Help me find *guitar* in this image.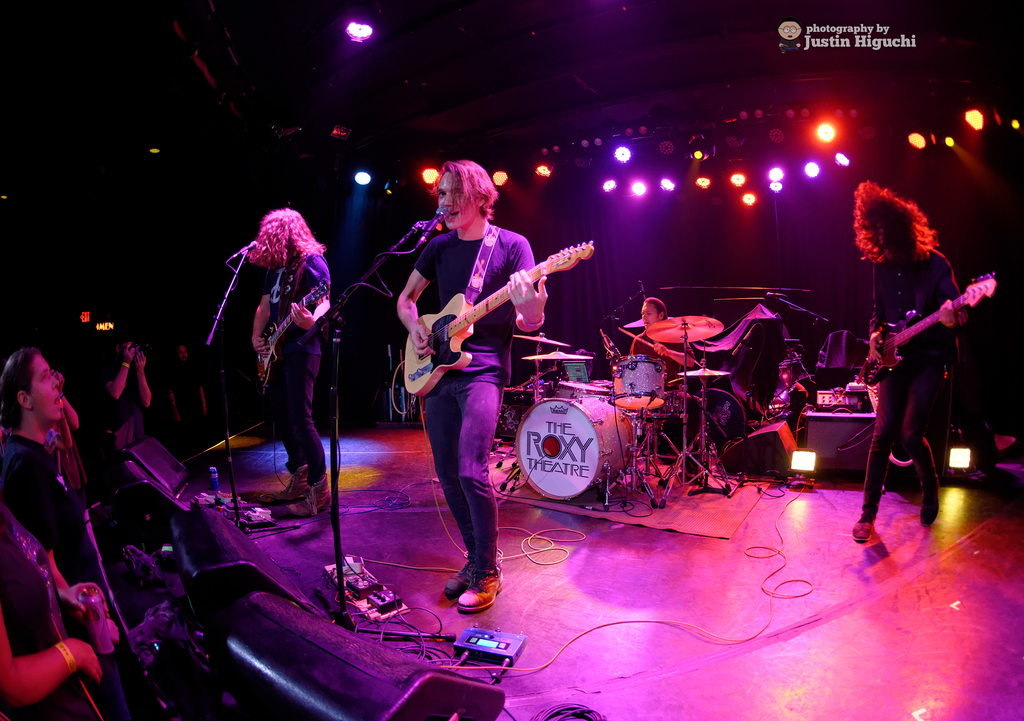
Found it: {"left": 387, "top": 239, "right": 580, "bottom": 391}.
